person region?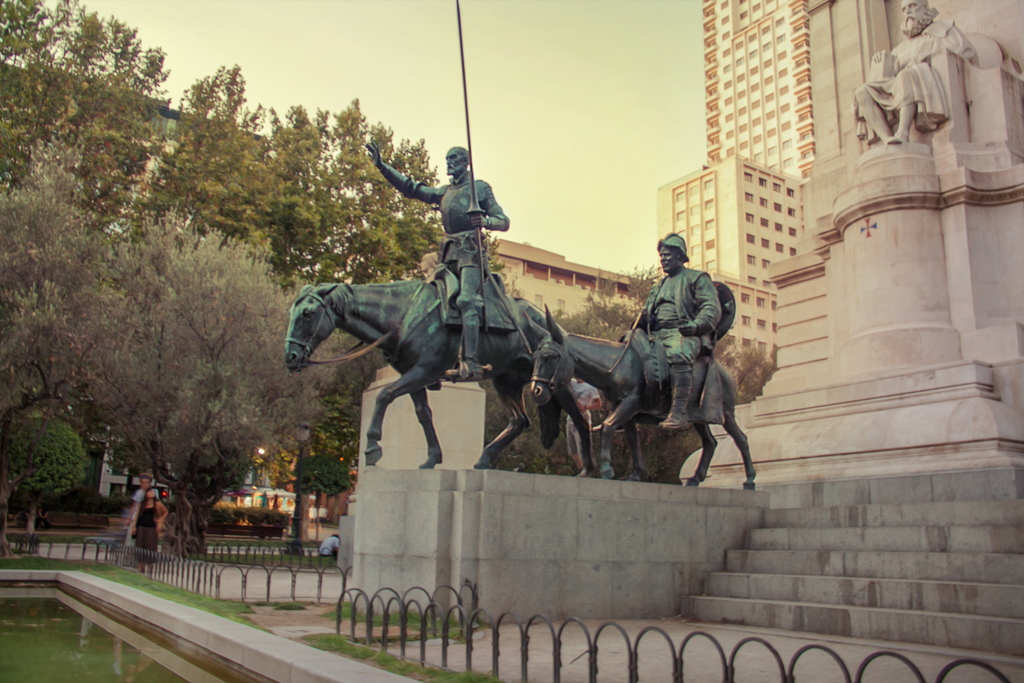
<bbox>135, 486, 166, 574</bbox>
